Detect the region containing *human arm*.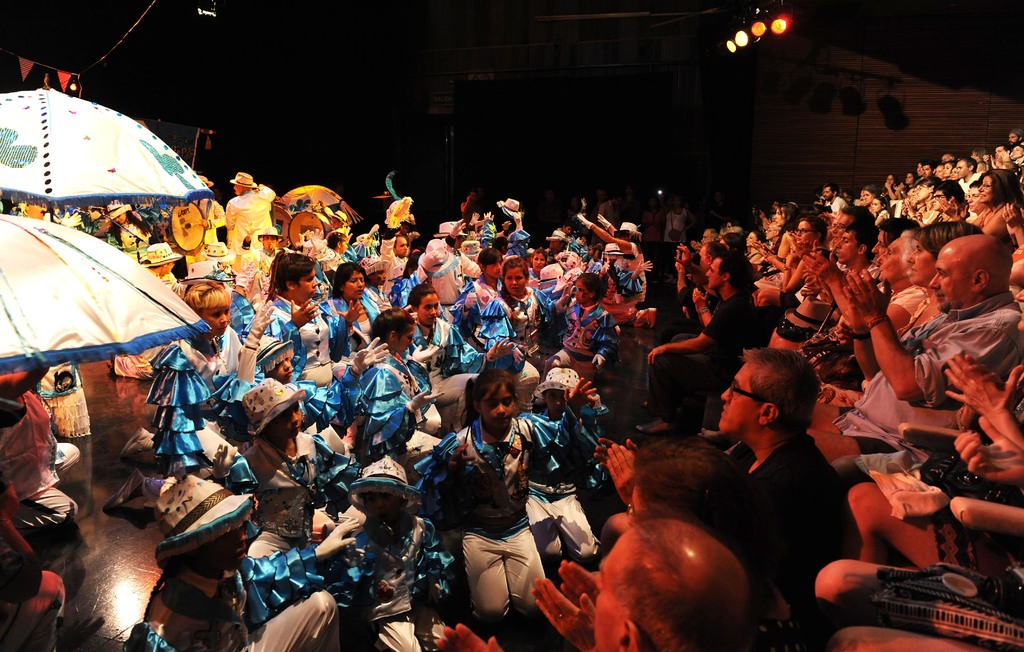
<box>944,352,1023,447</box>.
